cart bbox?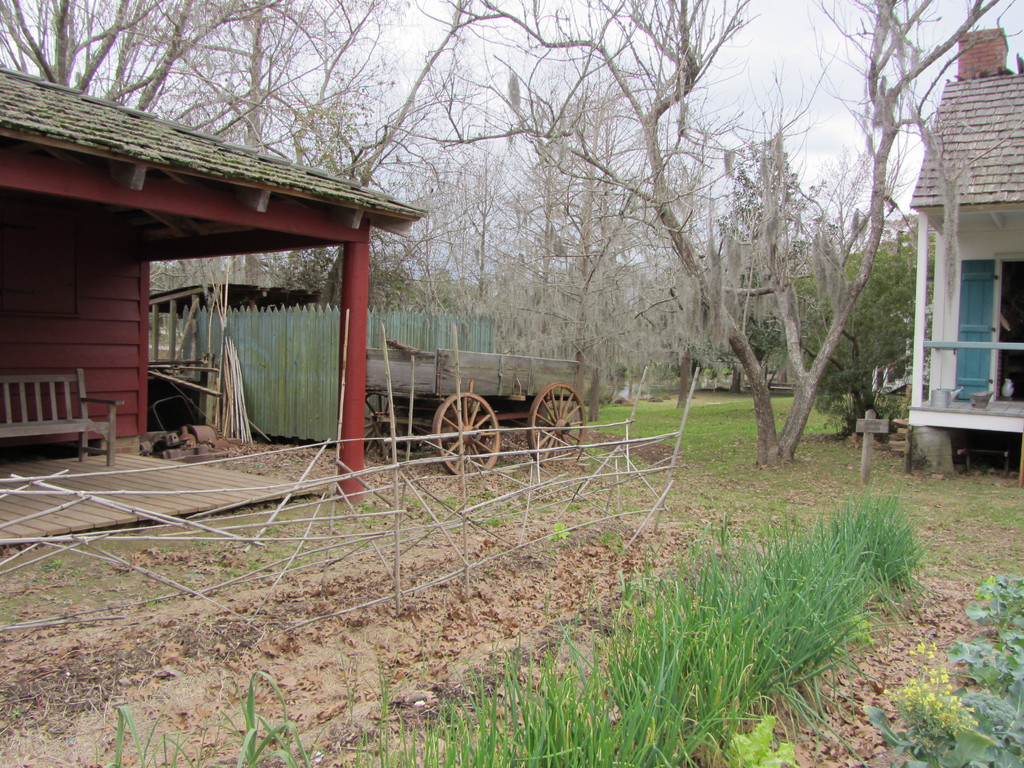
locate(365, 346, 587, 481)
